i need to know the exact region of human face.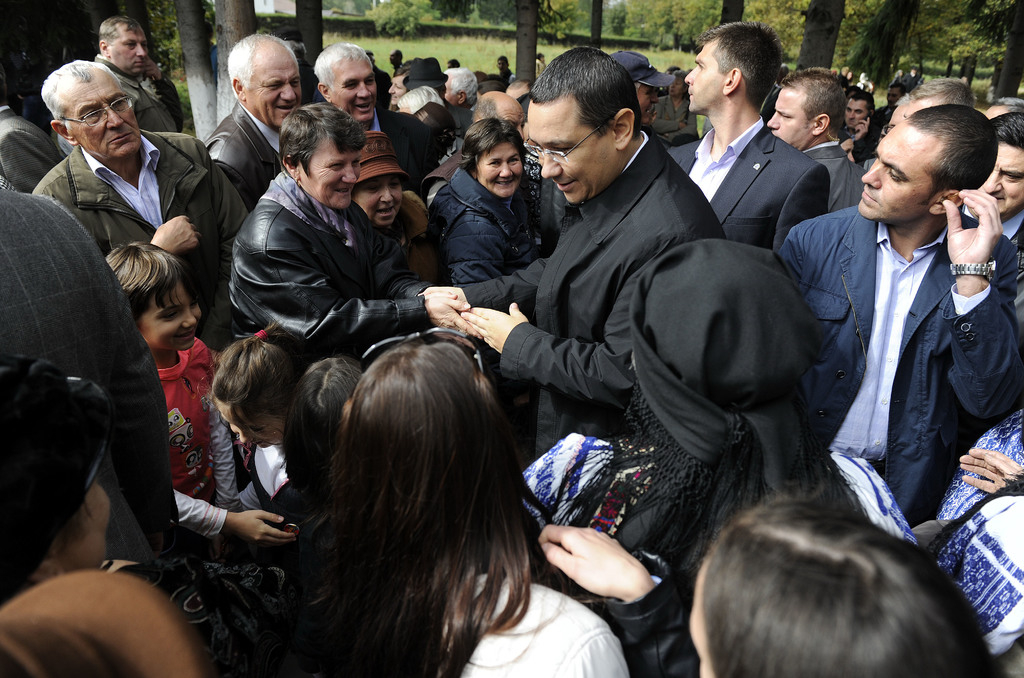
Region: Rect(477, 138, 527, 197).
